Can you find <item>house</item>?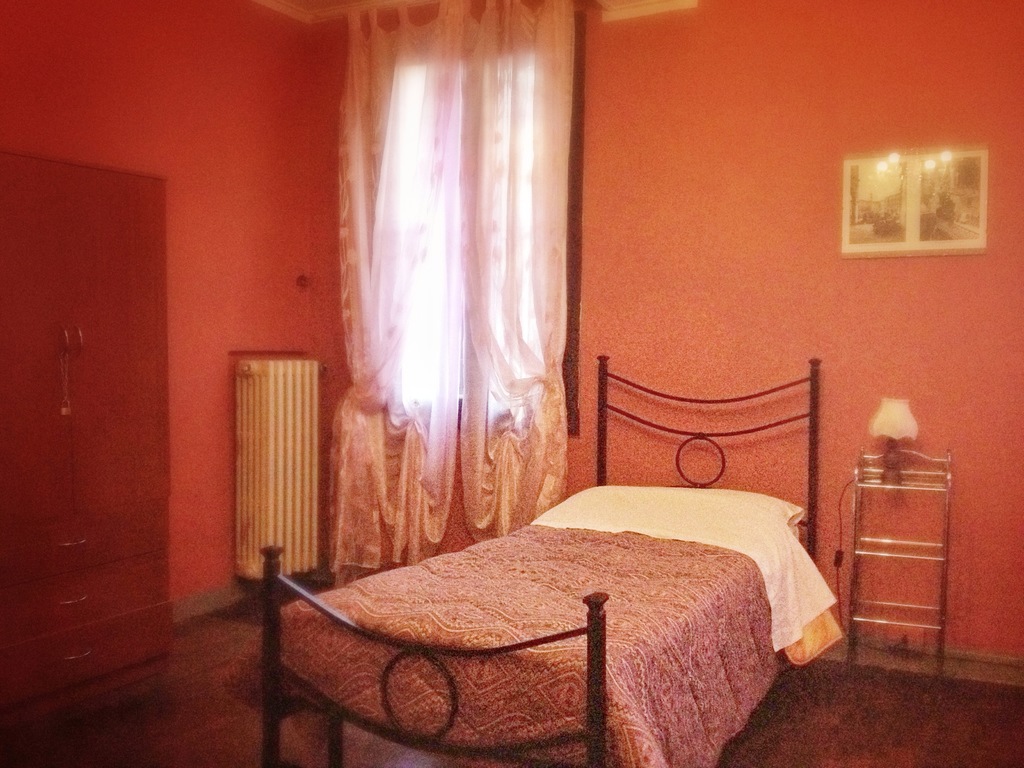
Yes, bounding box: [x1=4, y1=0, x2=1023, y2=766].
